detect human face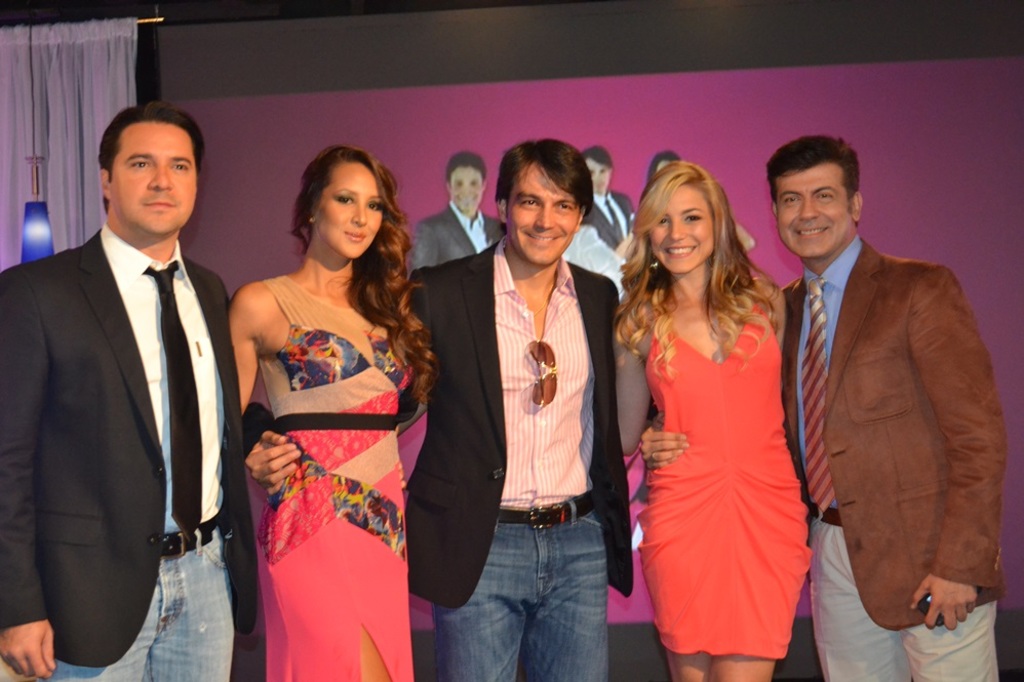
<bbox>649, 186, 715, 277</bbox>
